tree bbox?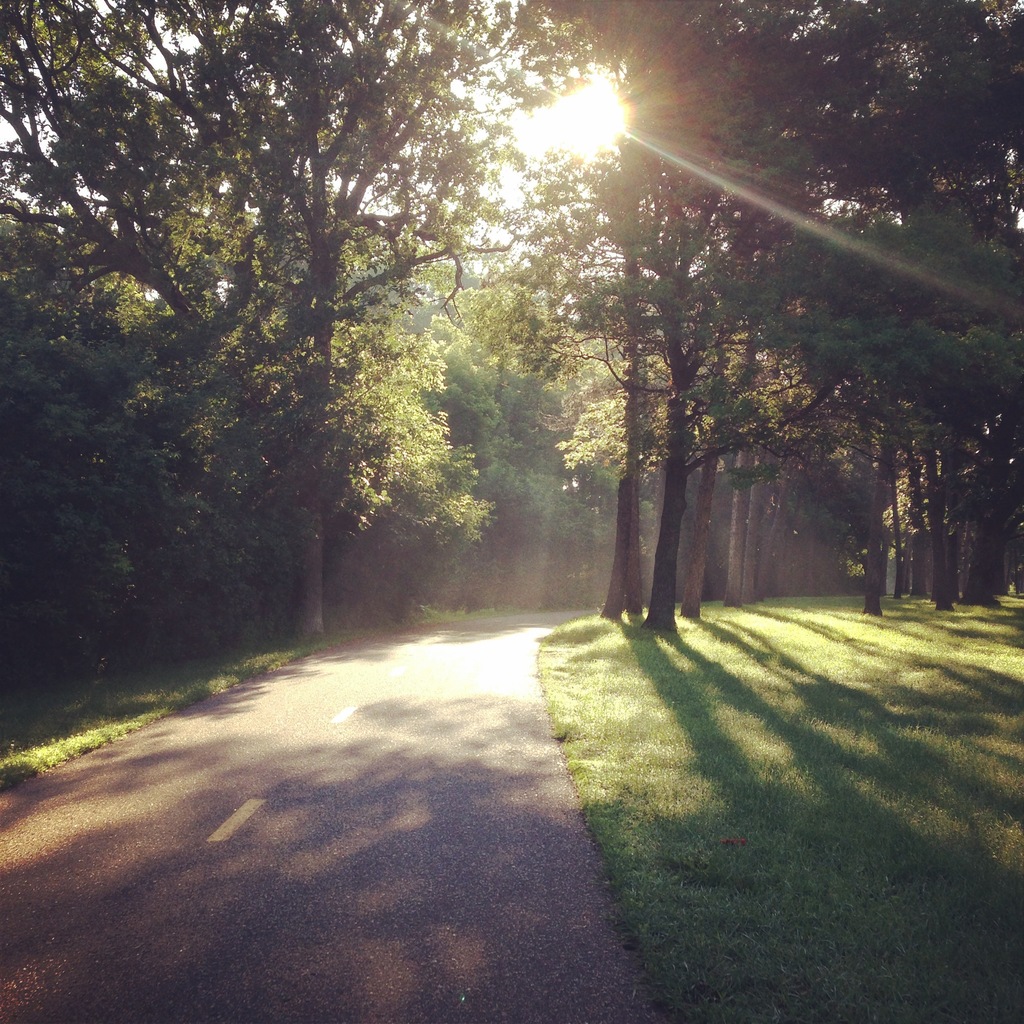
BBox(33, 0, 799, 730)
